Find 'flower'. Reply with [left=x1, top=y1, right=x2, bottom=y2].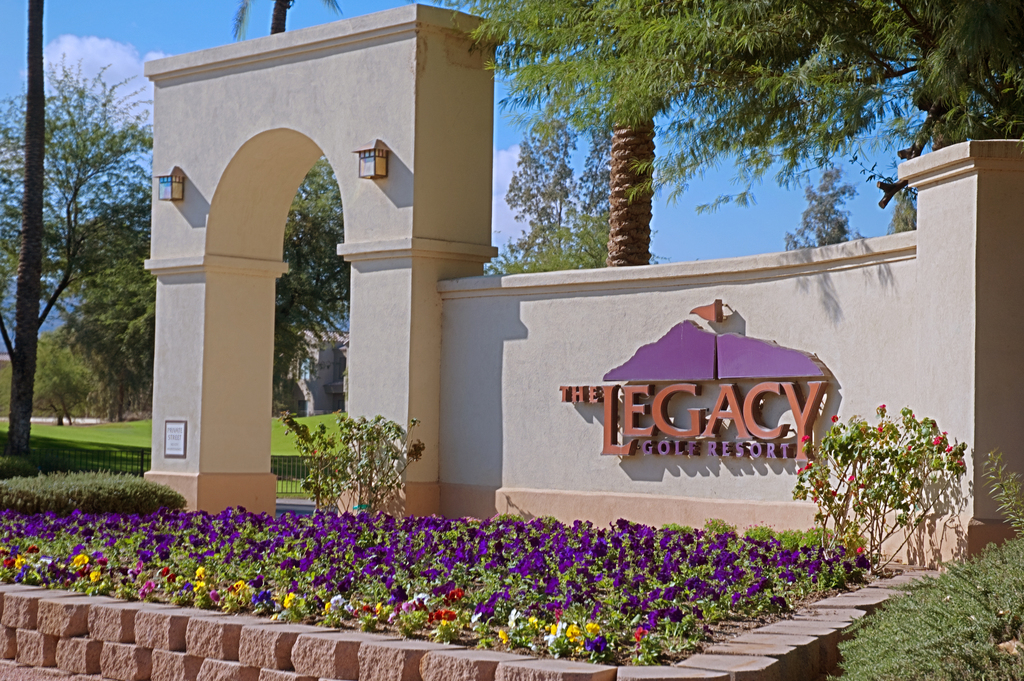
[left=905, top=444, right=914, bottom=451].
